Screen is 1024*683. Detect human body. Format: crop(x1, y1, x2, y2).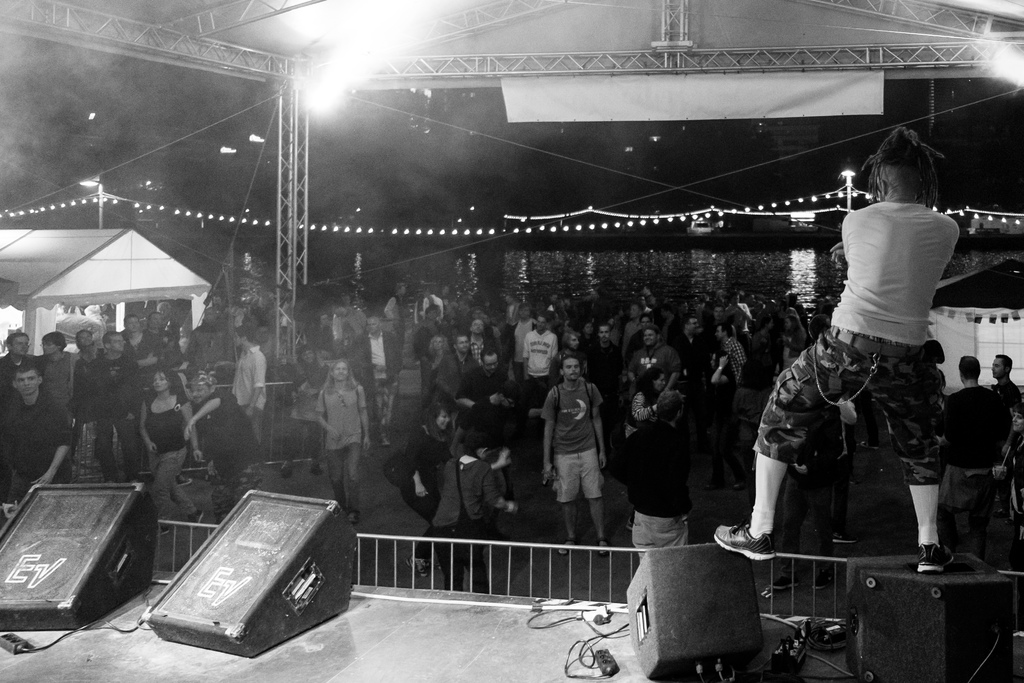
crop(533, 349, 625, 554).
